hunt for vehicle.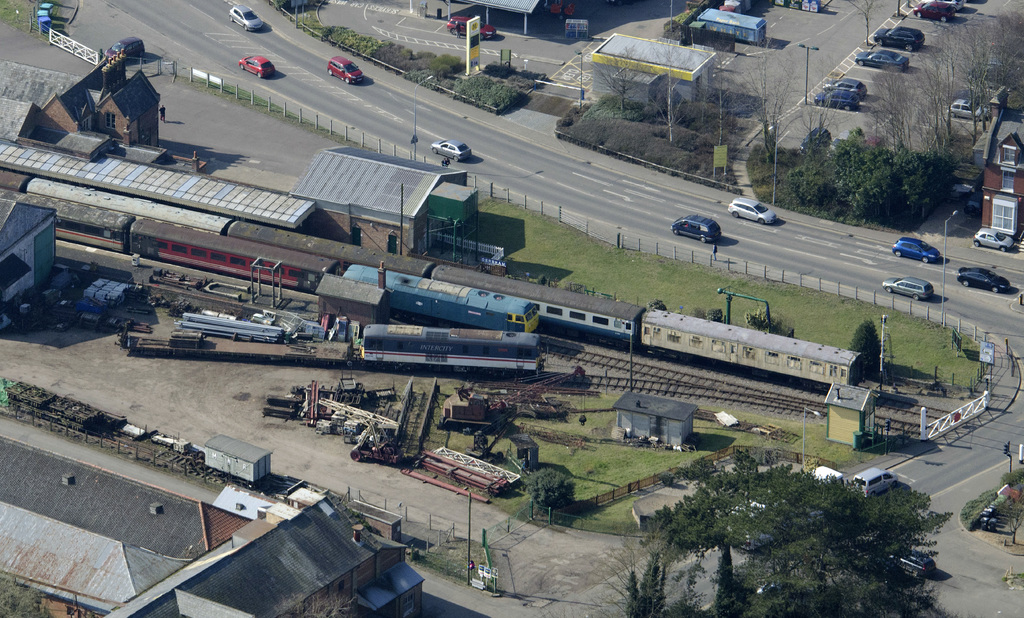
Hunted down at <region>348, 320, 545, 370</region>.
